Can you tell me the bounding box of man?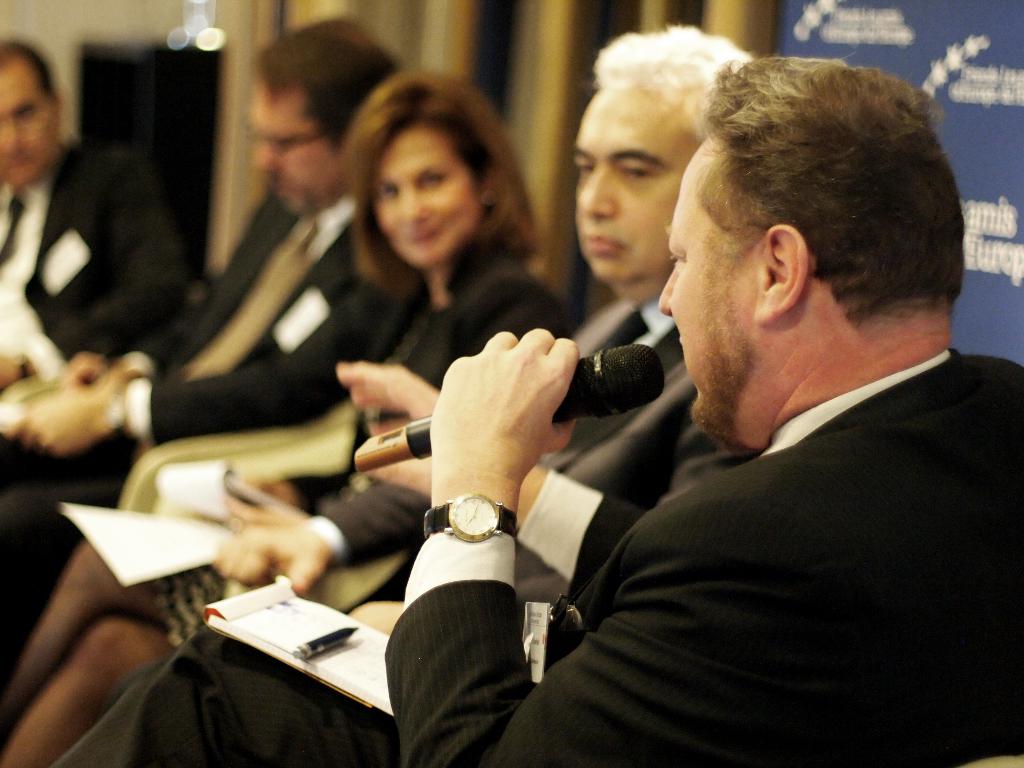
{"left": 375, "top": 57, "right": 1023, "bottom": 767}.
